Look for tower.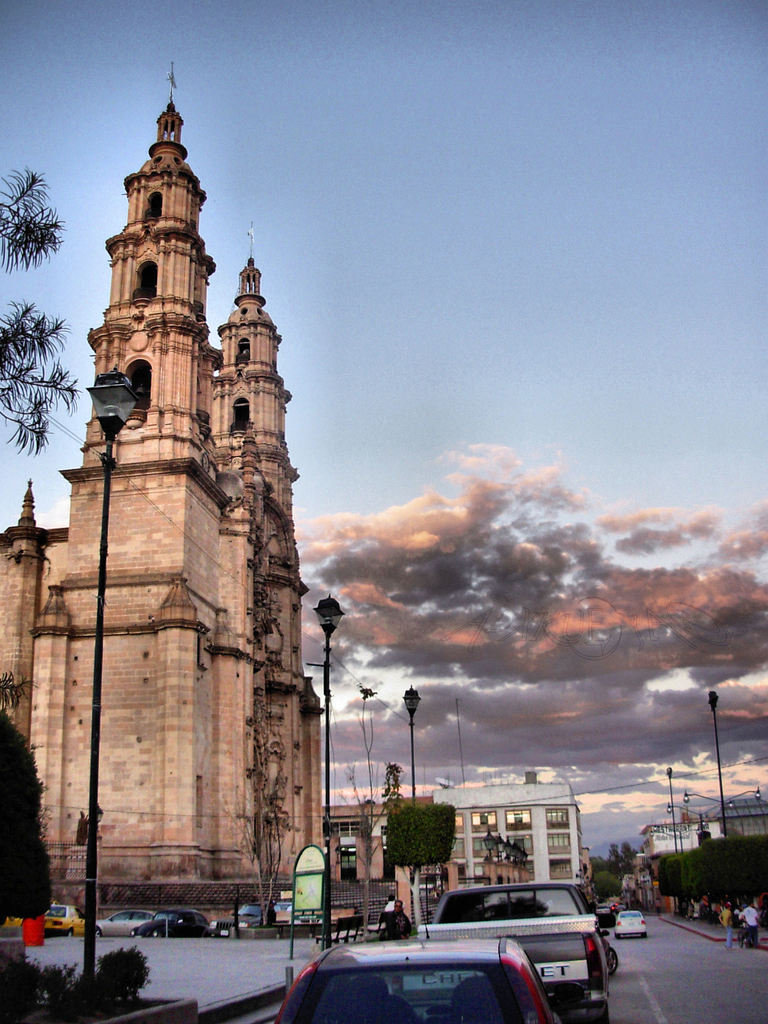
Found: rect(35, 83, 330, 886).
